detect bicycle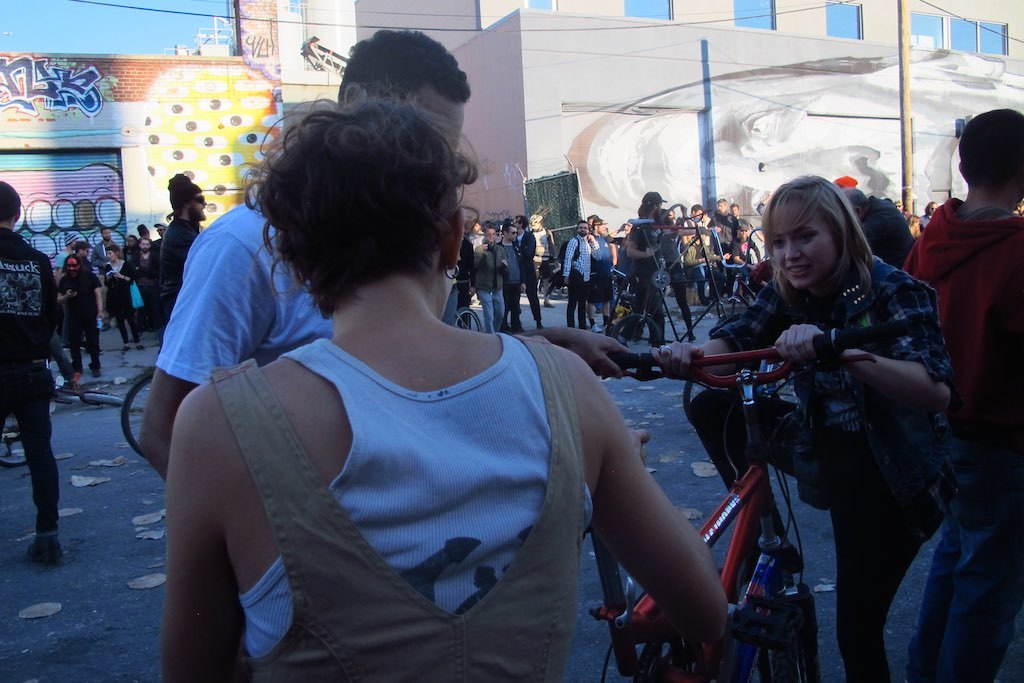
681, 224, 799, 429
